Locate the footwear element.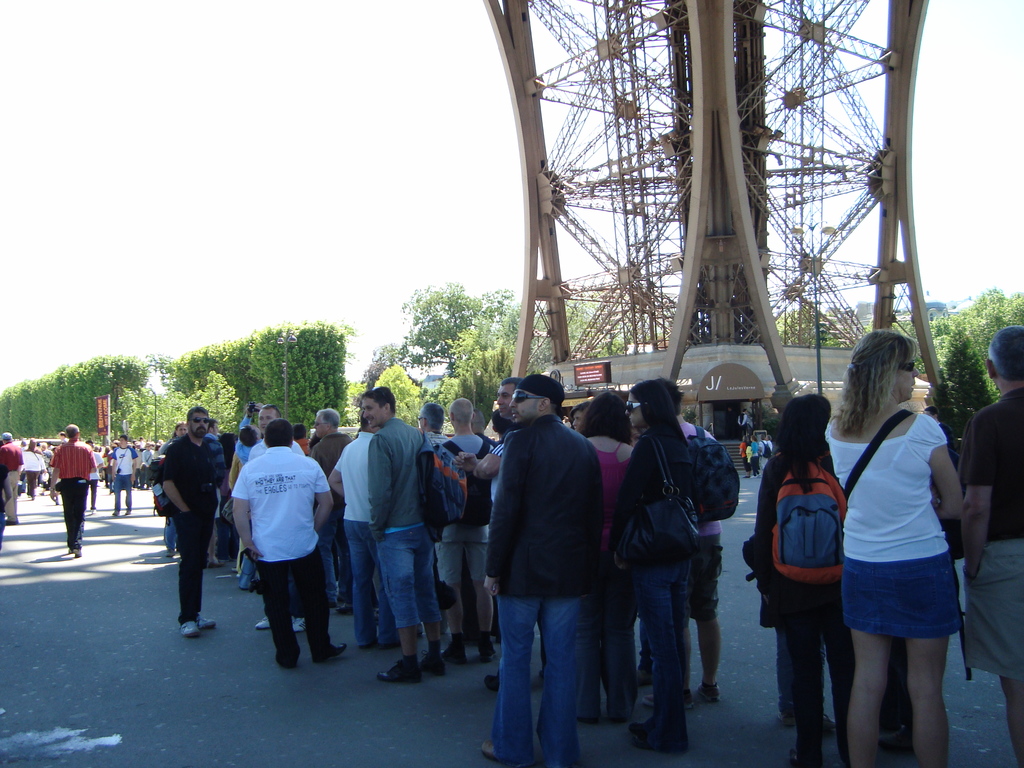
Element bbox: left=696, top=680, right=721, bottom=701.
